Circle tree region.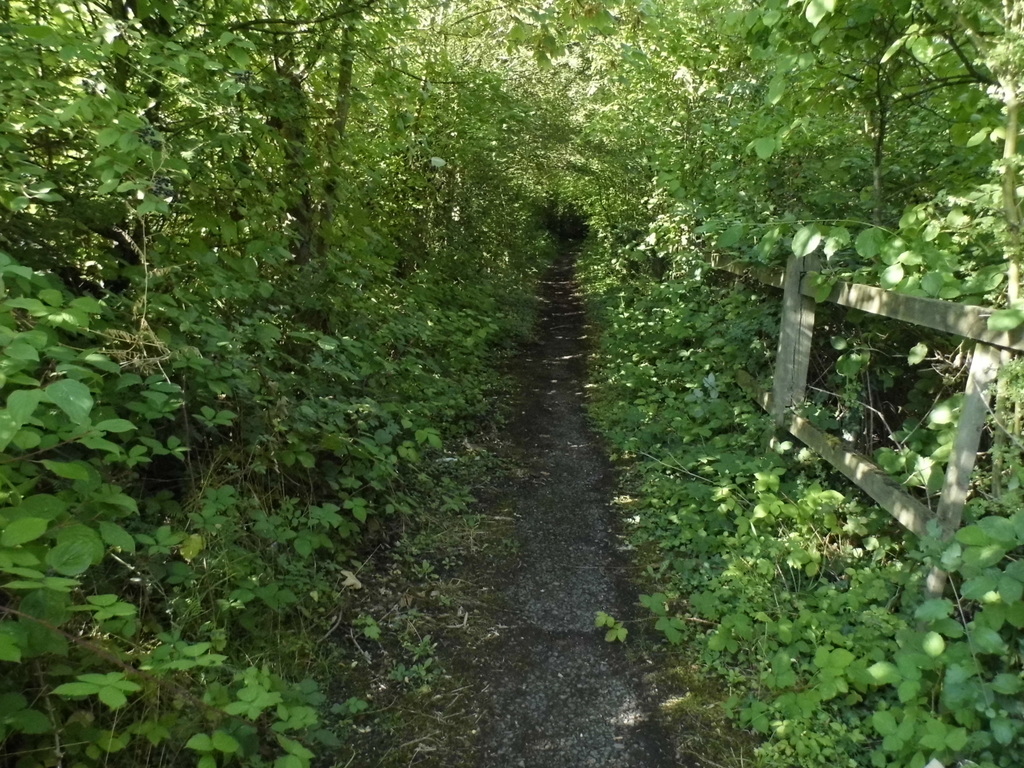
Region: (x1=685, y1=0, x2=1012, y2=243).
